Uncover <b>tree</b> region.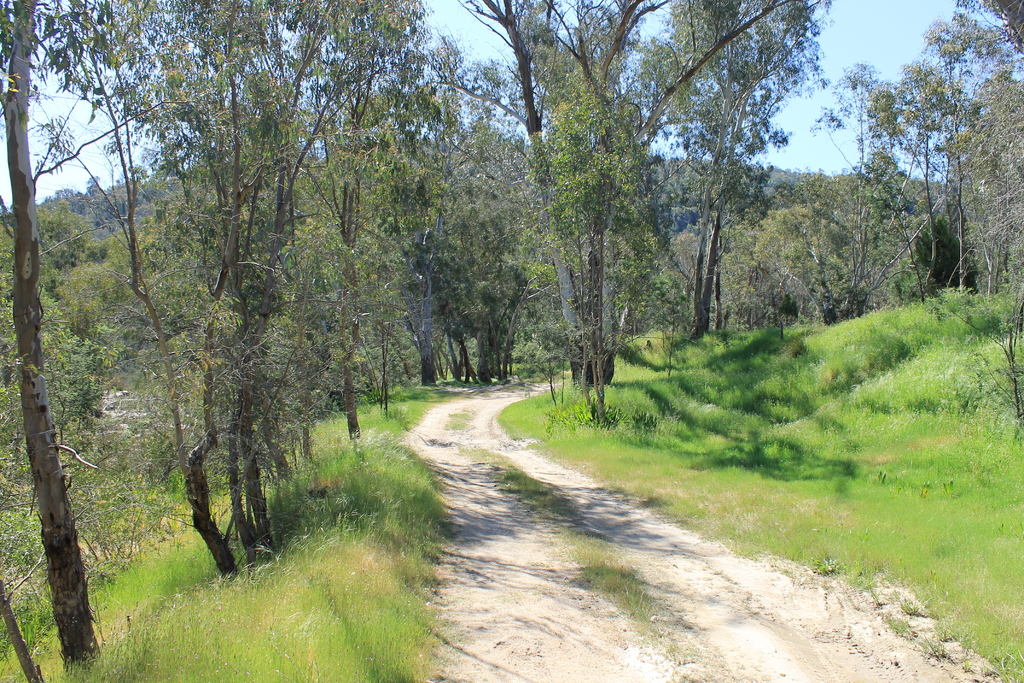
Uncovered: (617, 0, 801, 355).
